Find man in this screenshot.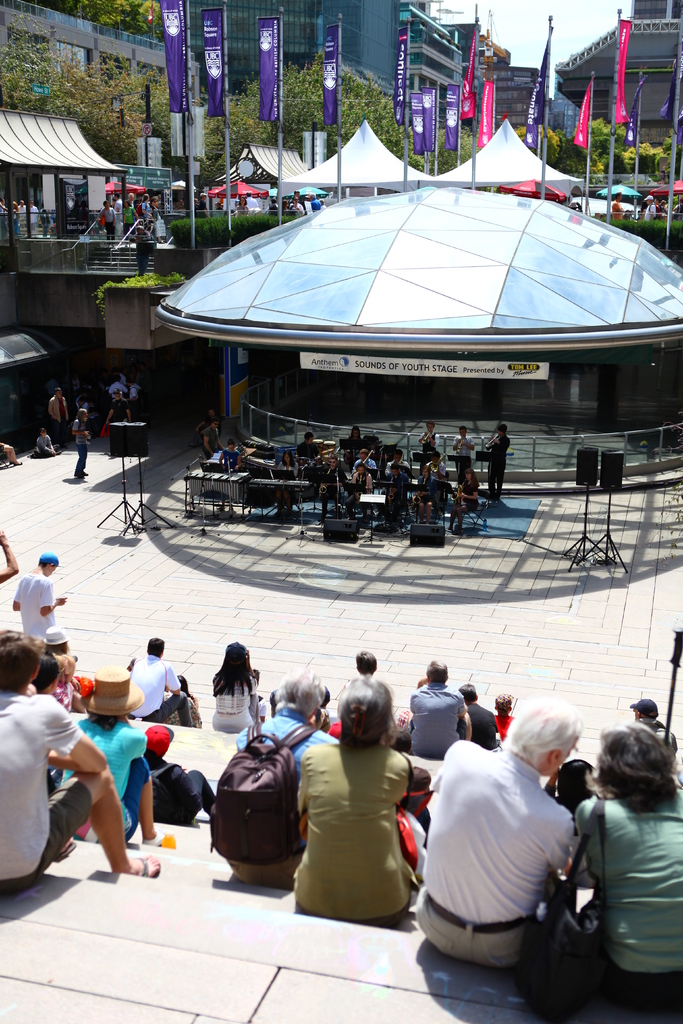
The bounding box for man is <box>204,417,224,456</box>.
